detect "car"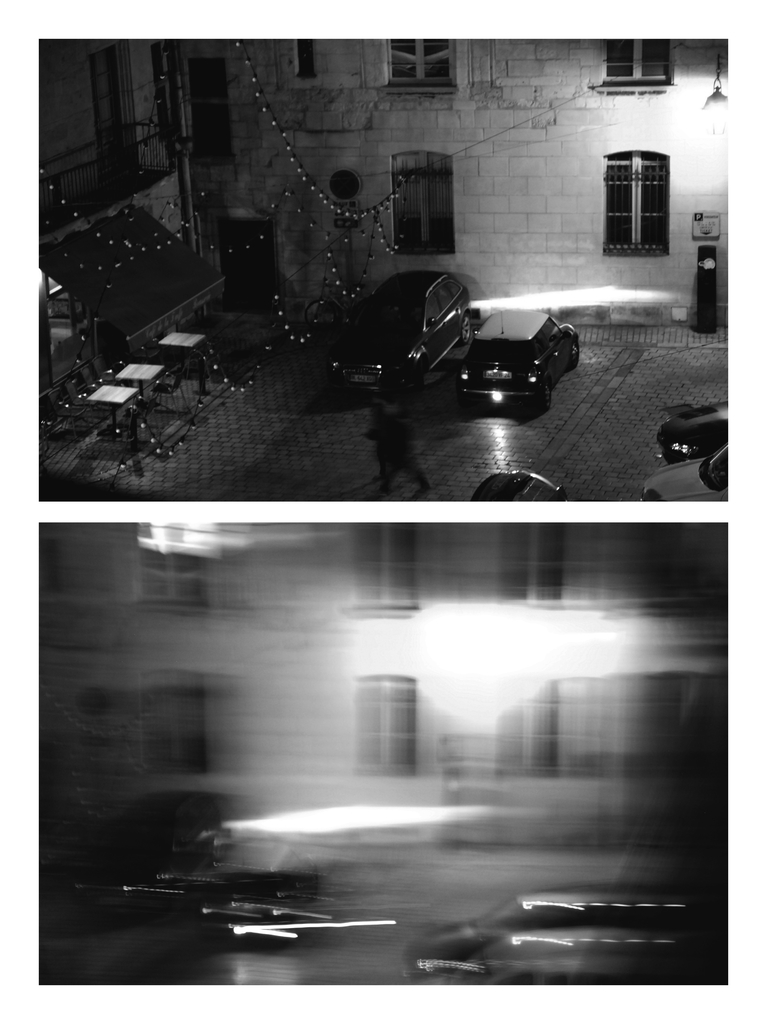
box(323, 264, 480, 395)
